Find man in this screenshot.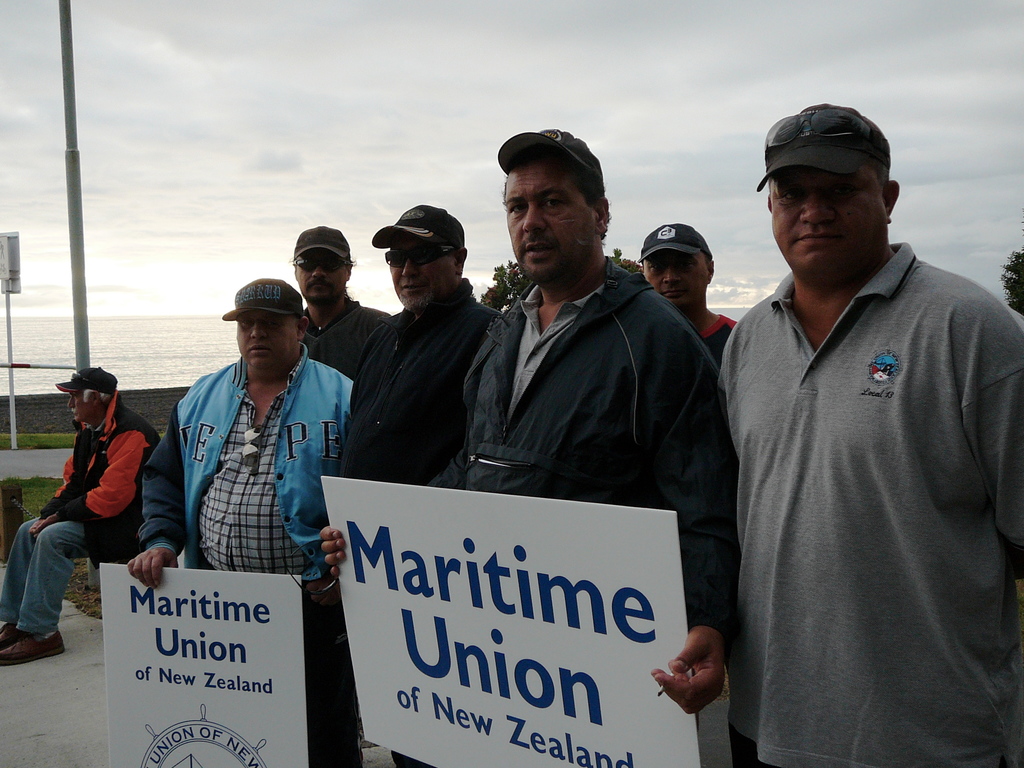
The bounding box for man is BBox(0, 367, 161, 664).
